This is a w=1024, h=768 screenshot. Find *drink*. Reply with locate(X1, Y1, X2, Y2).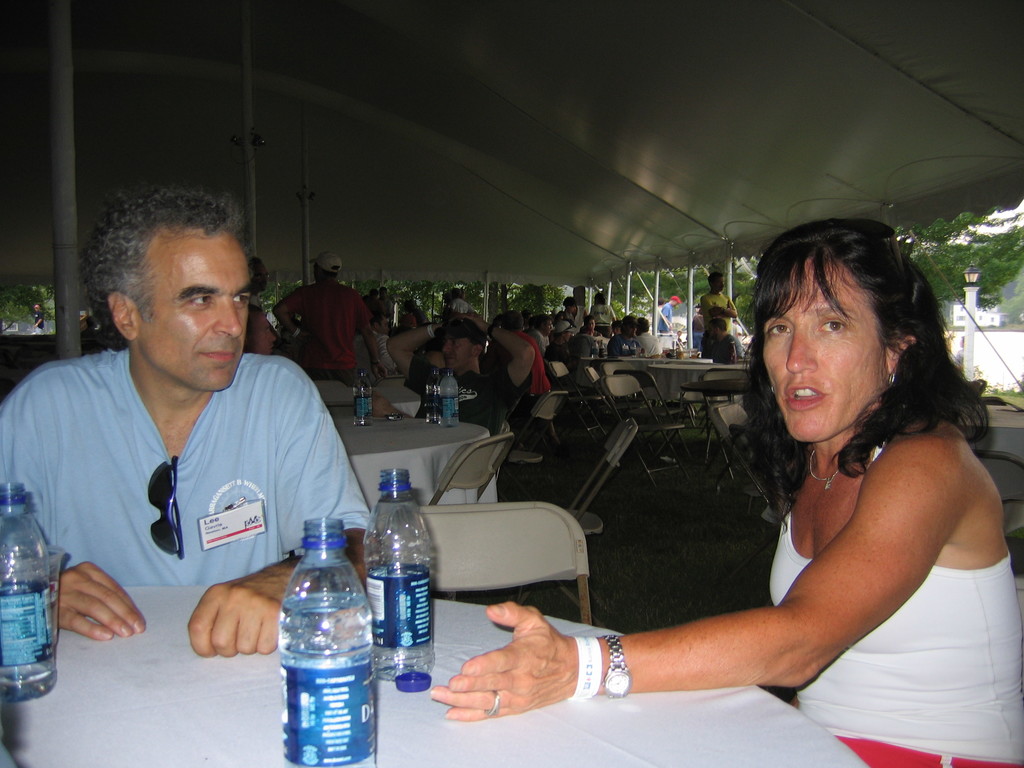
locate(423, 368, 443, 424).
